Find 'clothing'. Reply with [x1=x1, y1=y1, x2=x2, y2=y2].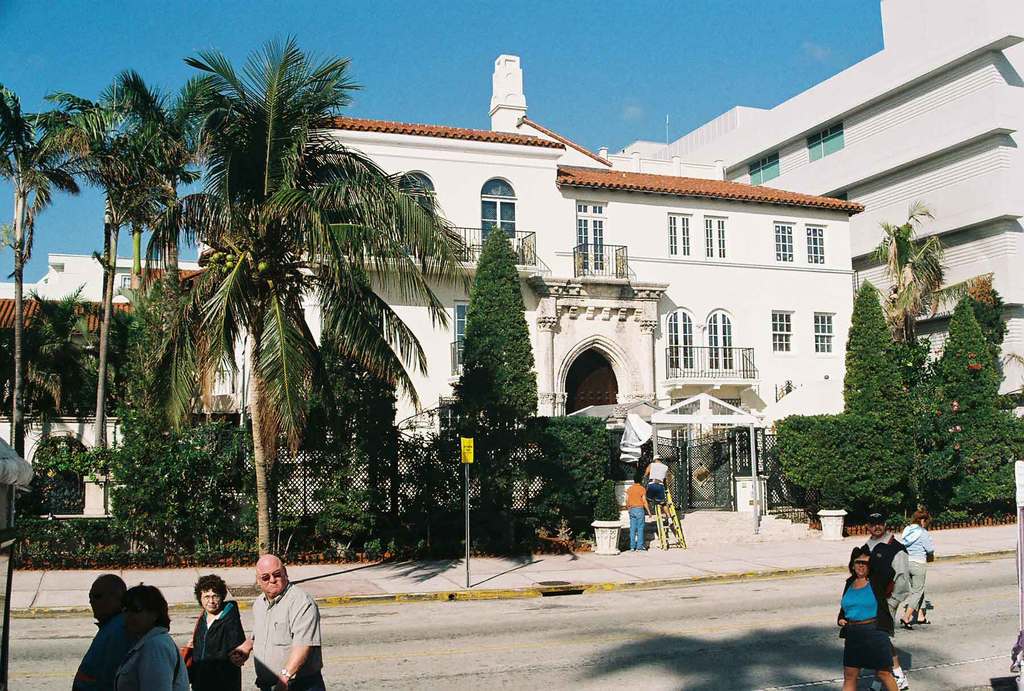
[x1=74, y1=612, x2=136, y2=690].
